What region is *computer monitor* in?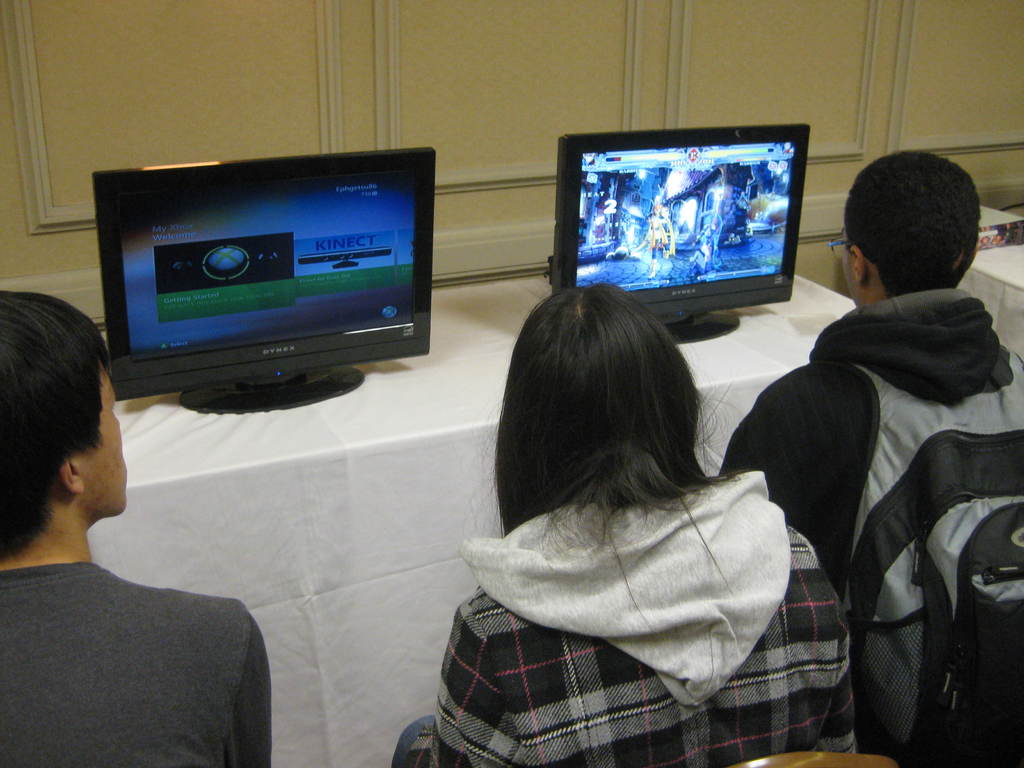
[left=91, top=144, right=440, bottom=412].
